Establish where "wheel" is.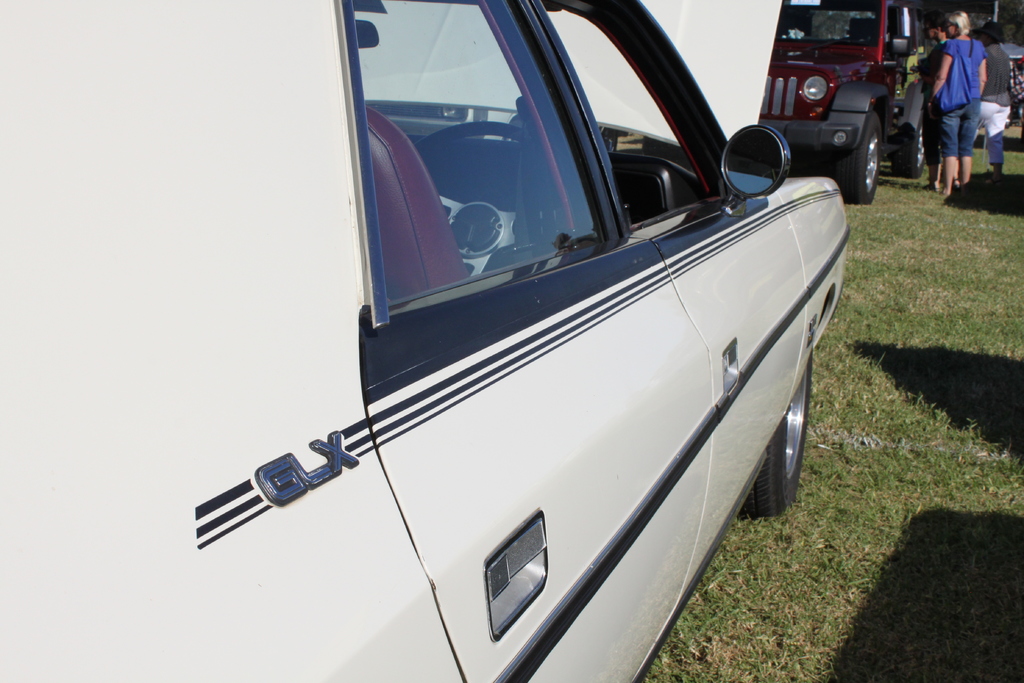
Established at bbox=[845, 101, 899, 186].
